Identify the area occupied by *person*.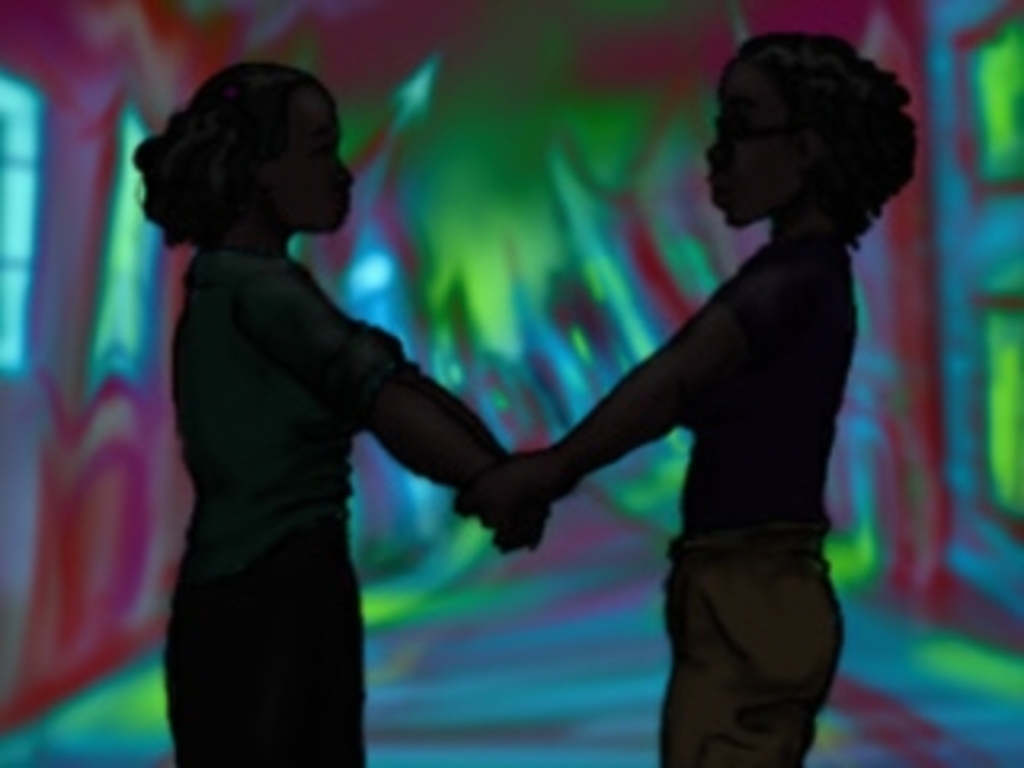
Area: (x1=122, y1=48, x2=618, y2=758).
